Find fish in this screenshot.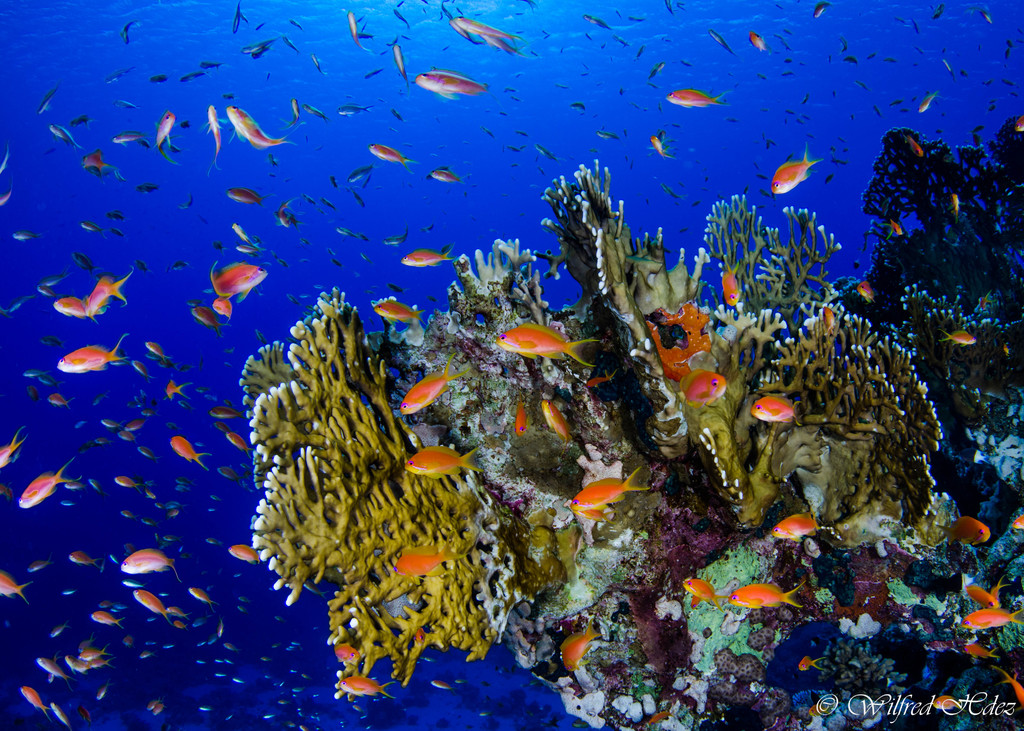
The bounding box for fish is (191,303,220,333).
